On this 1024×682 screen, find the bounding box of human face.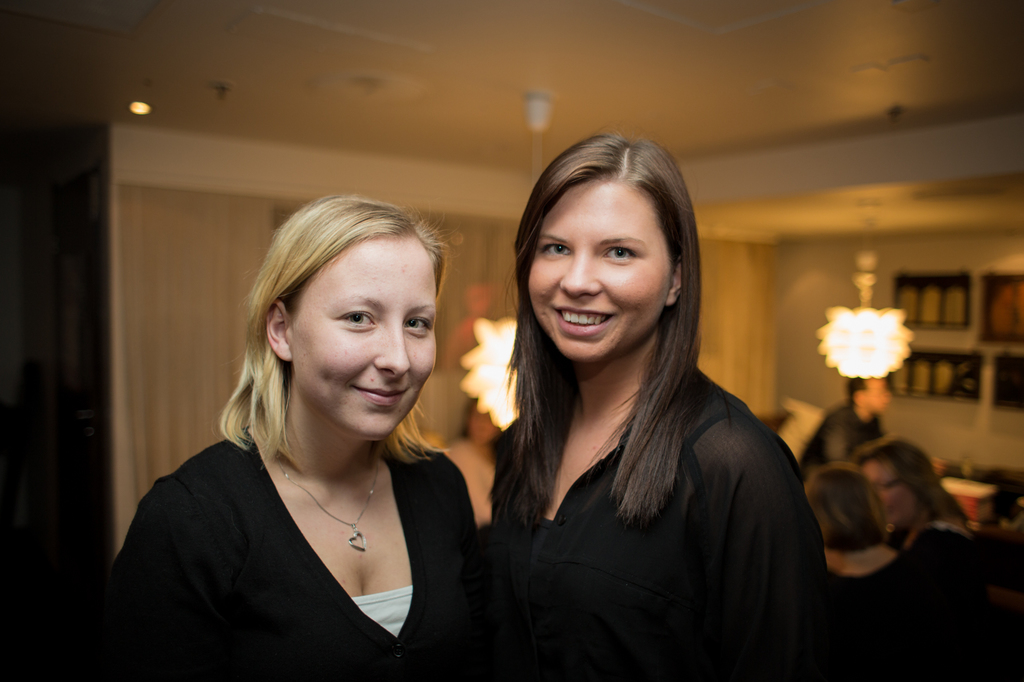
Bounding box: left=867, top=463, right=911, bottom=523.
